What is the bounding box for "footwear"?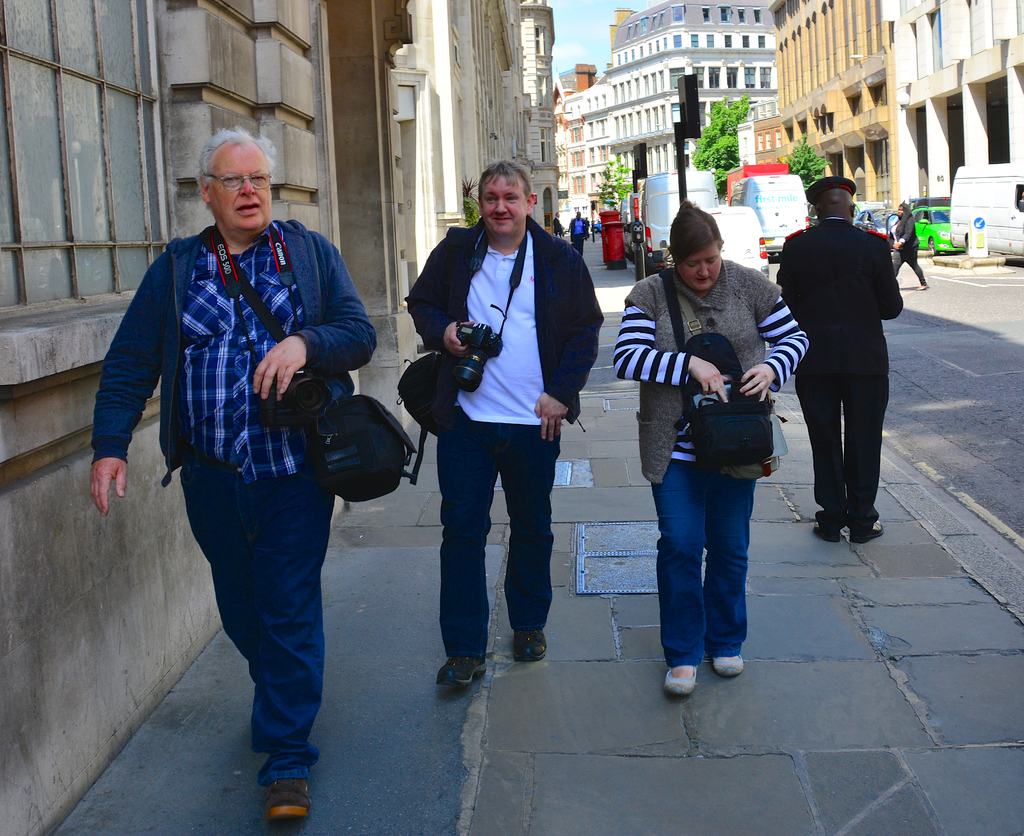
pyautogui.locateOnScreen(807, 520, 836, 542).
